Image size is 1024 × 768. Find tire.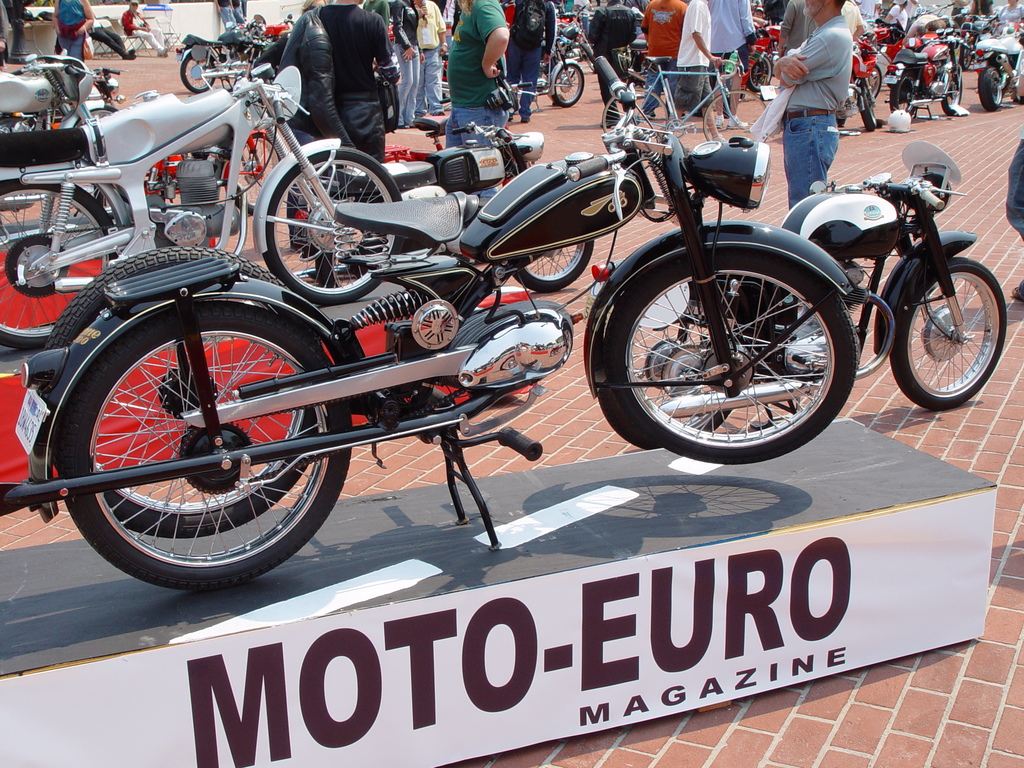
[left=180, top=53, right=214, bottom=92].
